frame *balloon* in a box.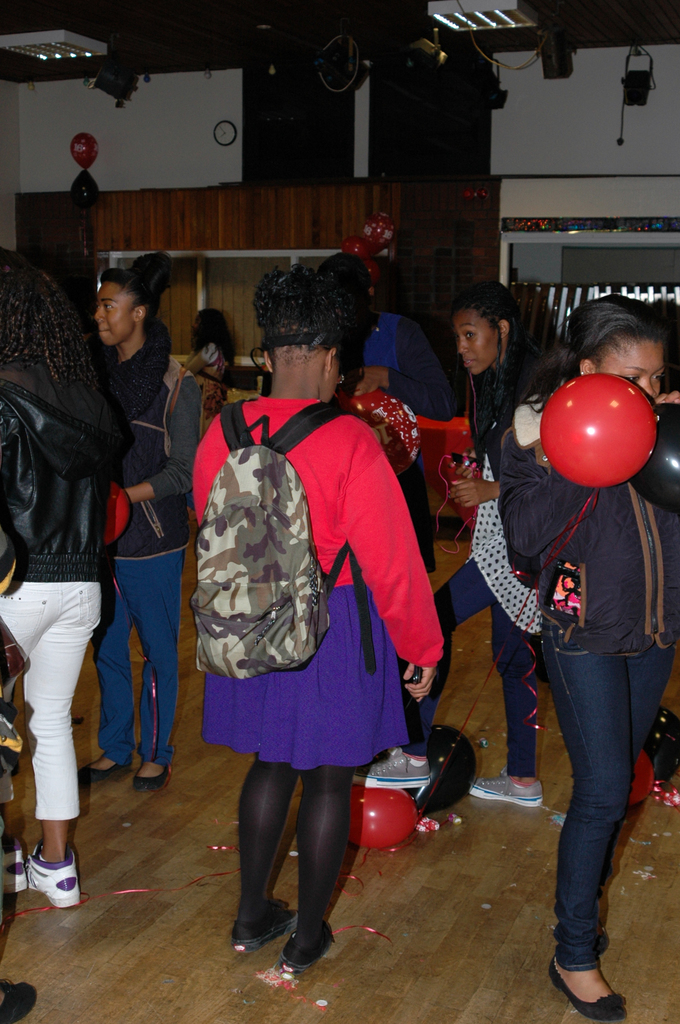
633 753 652 805.
